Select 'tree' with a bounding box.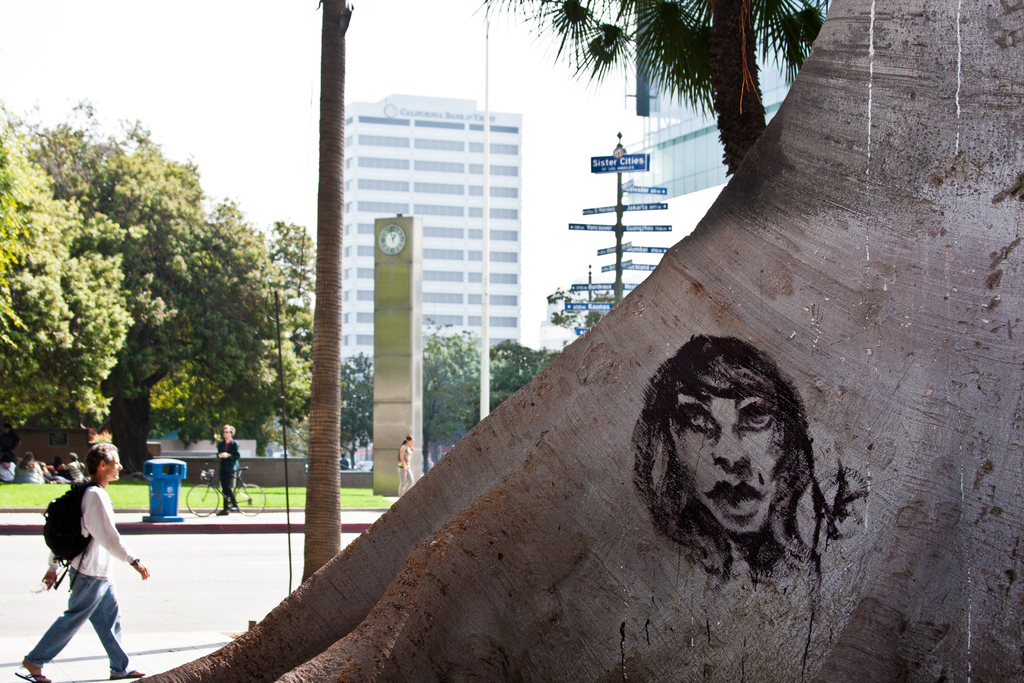
bbox=[456, 0, 833, 185].
